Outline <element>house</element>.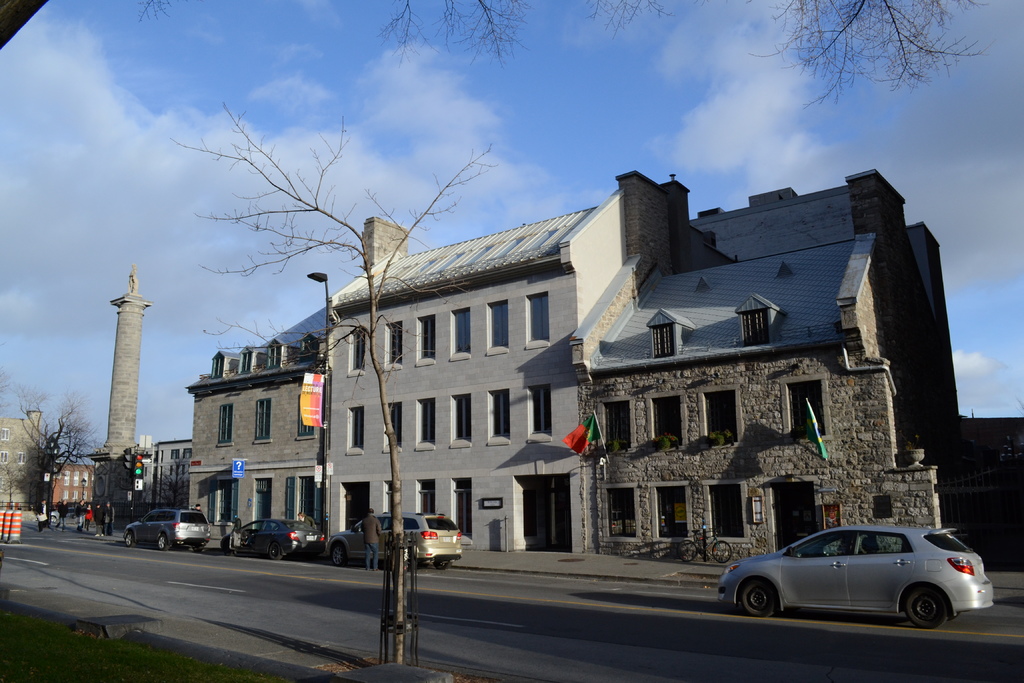
Outline: [307,209,582,545].
